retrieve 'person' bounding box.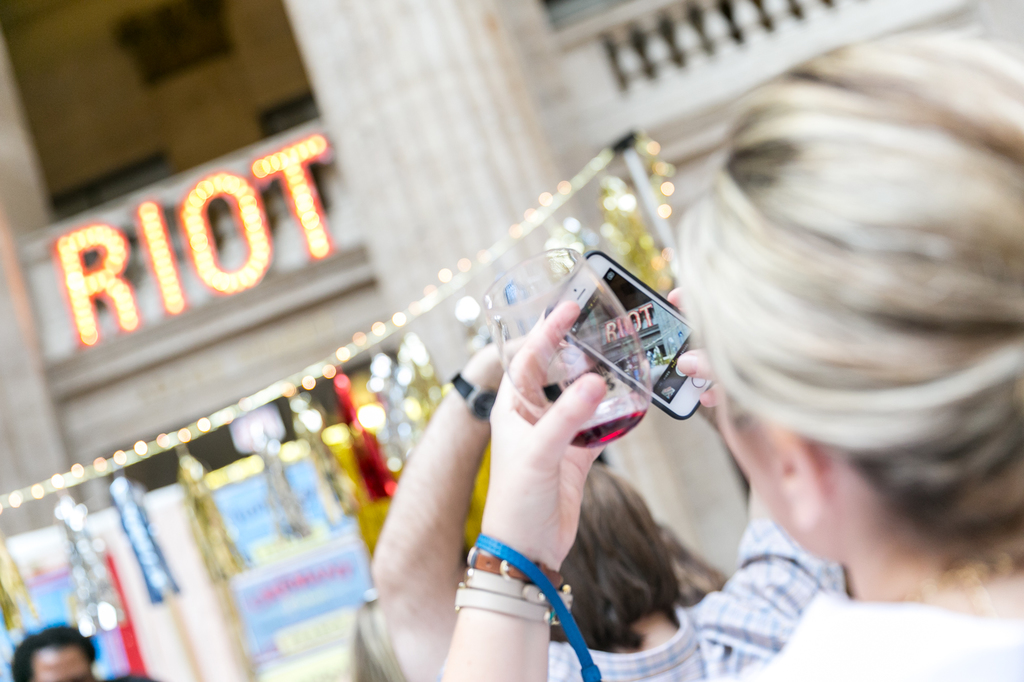
Bounding box: pyautogui.locateOnScreen(5, 620, 164, 681).
